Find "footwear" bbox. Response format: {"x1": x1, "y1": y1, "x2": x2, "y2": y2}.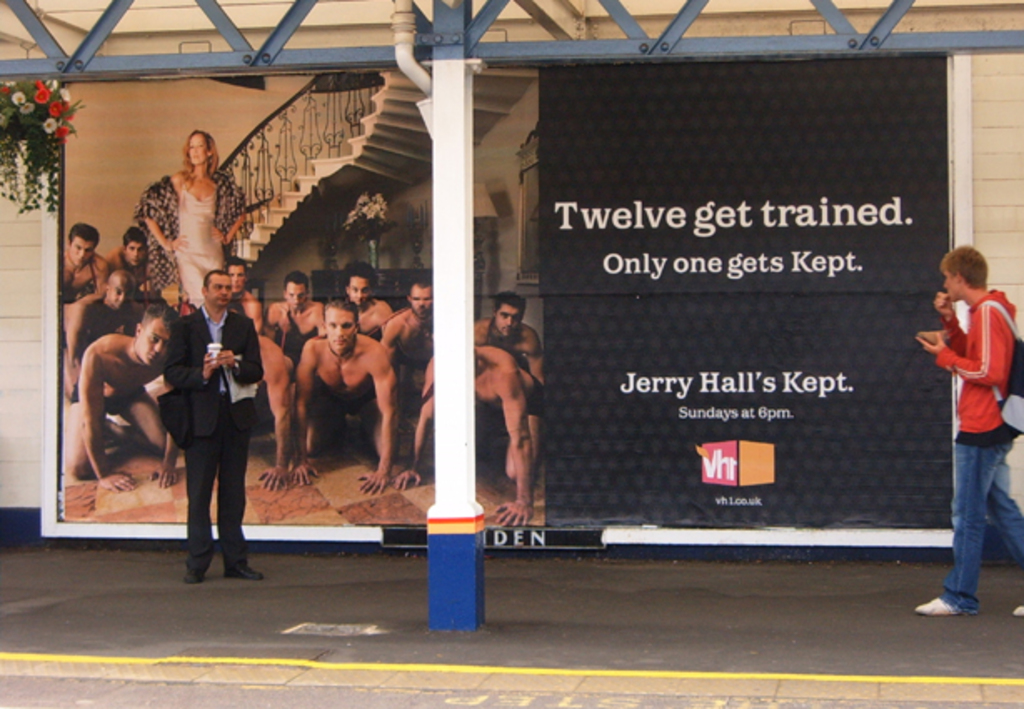
{"x1": 225, "y1": 552, "x2": 267, "y2": 577}.
